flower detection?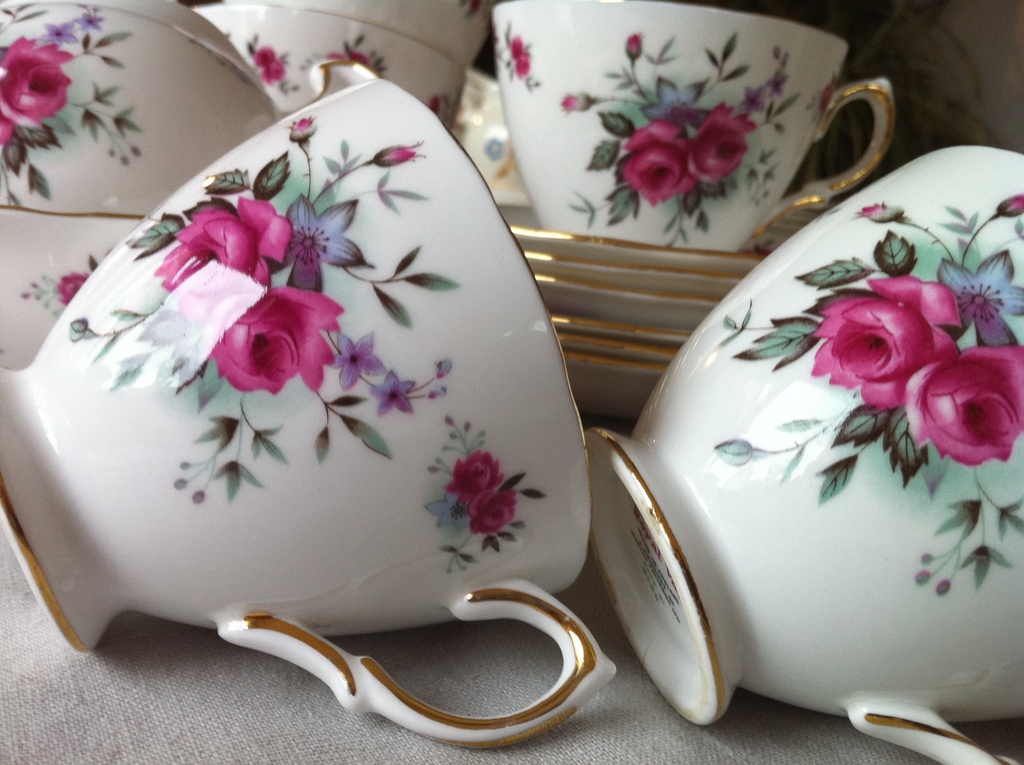
<region>228, 284, 339, 405</region>
